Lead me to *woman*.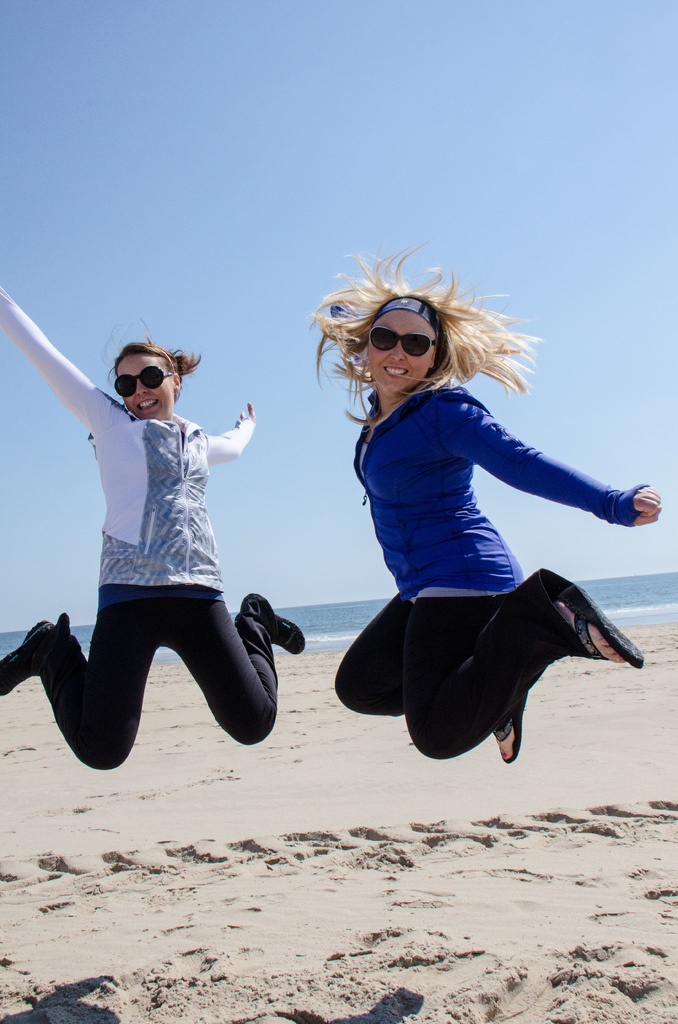
Lead to {"left": 314, "top": 257, "right": 664, "bottom": 773}.
